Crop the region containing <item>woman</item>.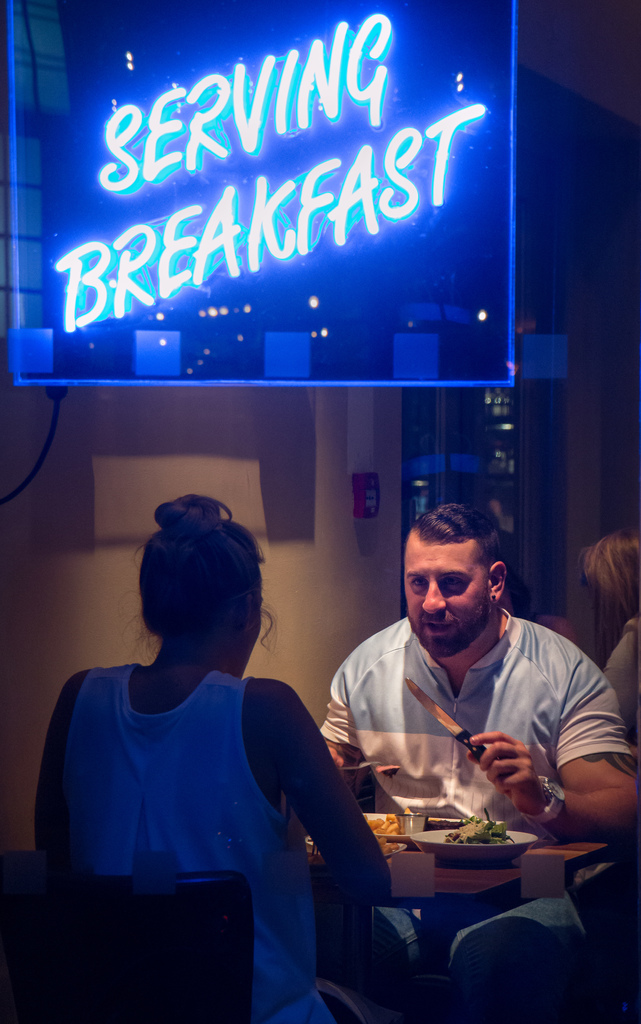
Crop region: (579,531,640,739).
